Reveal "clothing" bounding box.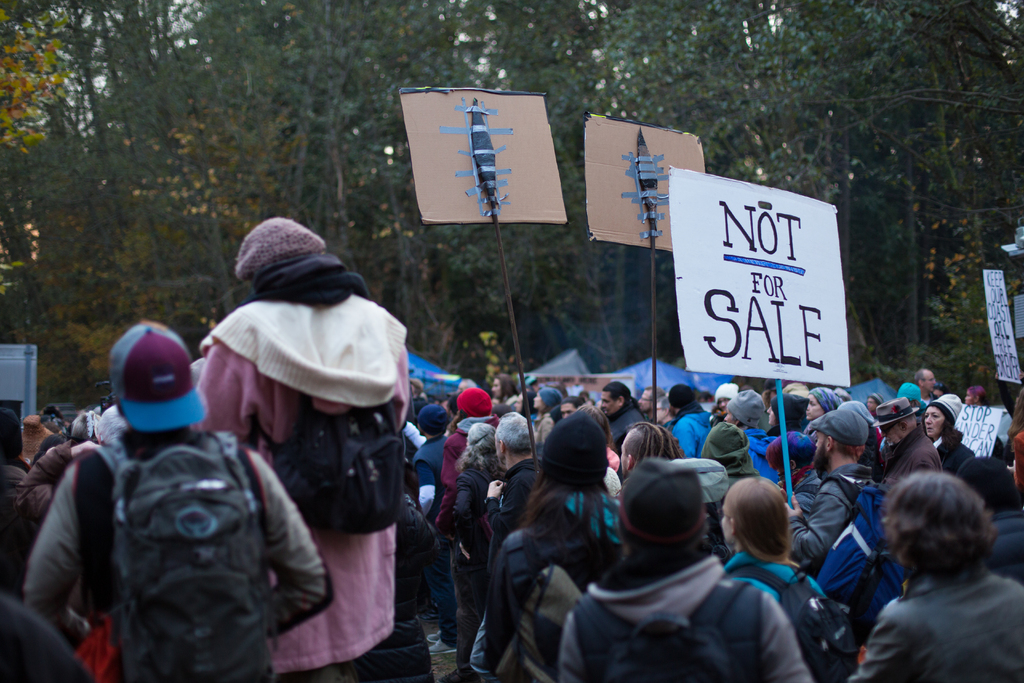
Revealed: 547 537 822 682.
